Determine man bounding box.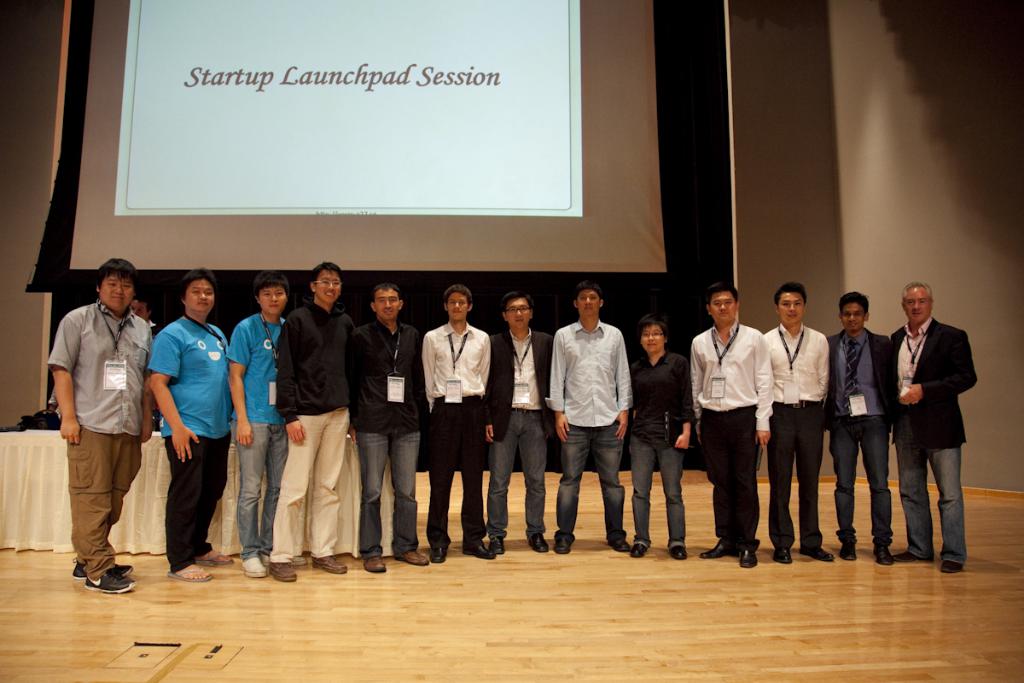
Determined: 827:290:892:565.
